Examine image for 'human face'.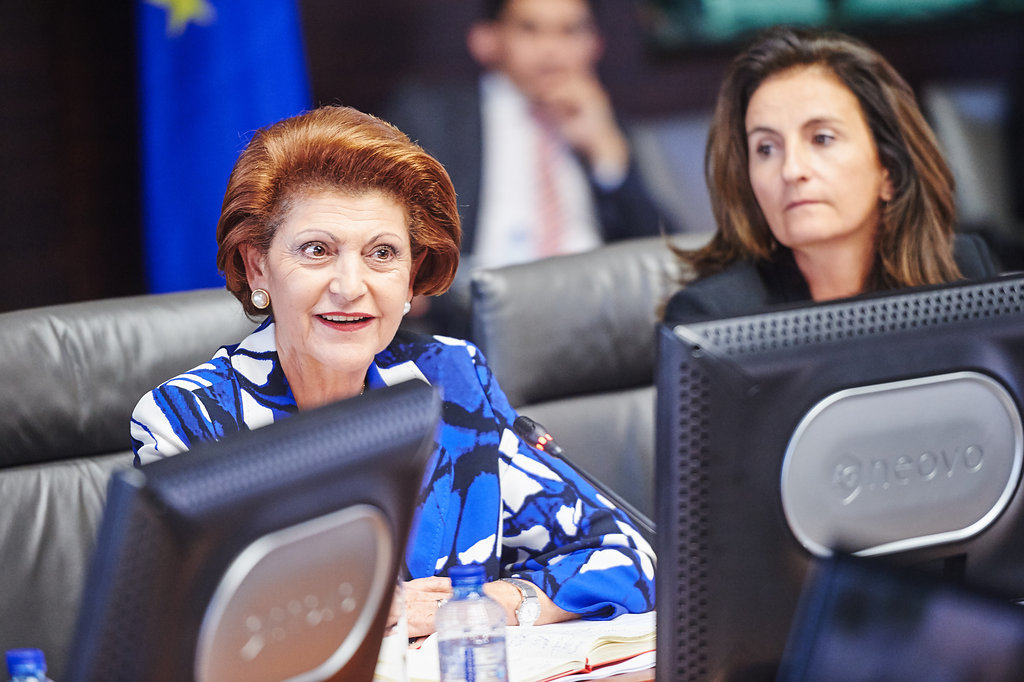
Examination result: <box>261,181,418,371</box>.
